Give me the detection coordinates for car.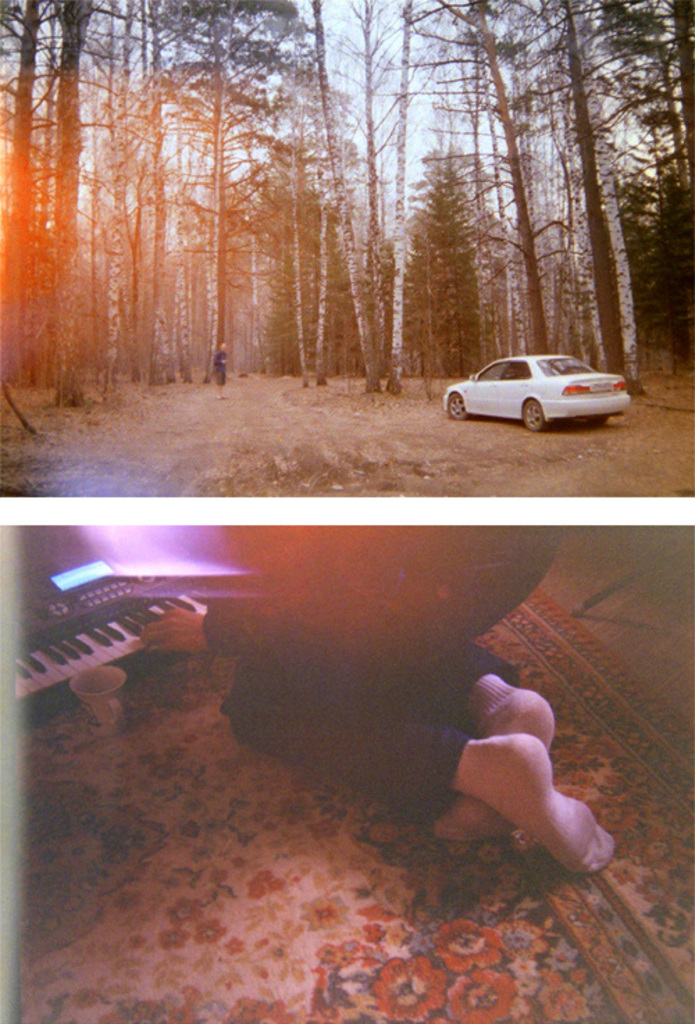
bbox=[443, 352, 632, 436].
